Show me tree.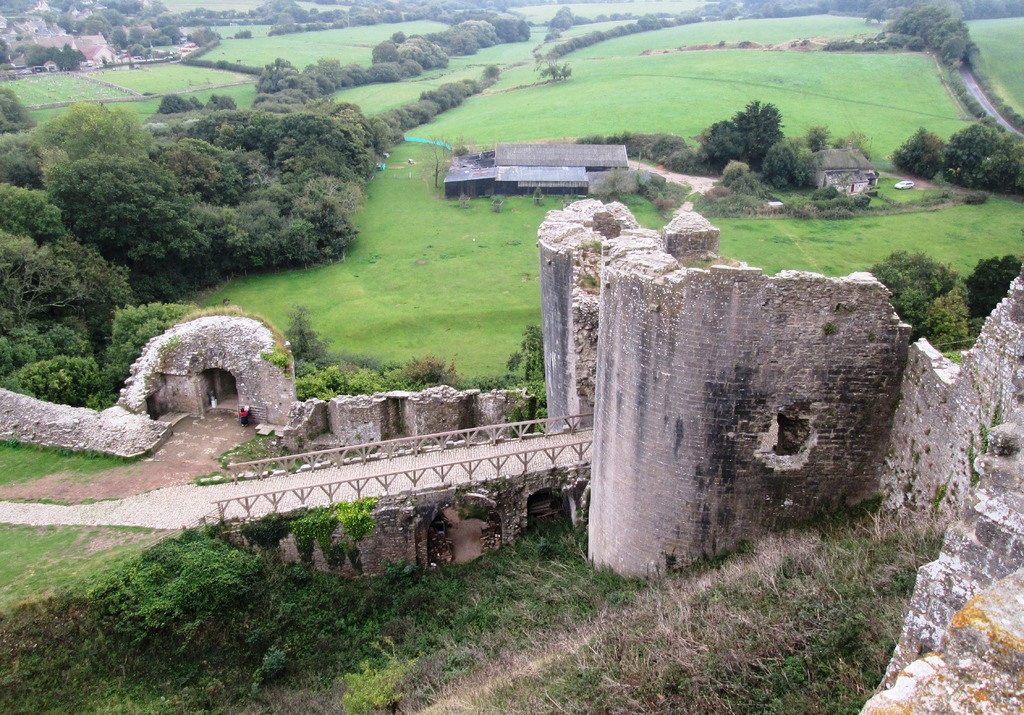
tree is here: <bbox>960, 252, 1018, 318</bbox>.
